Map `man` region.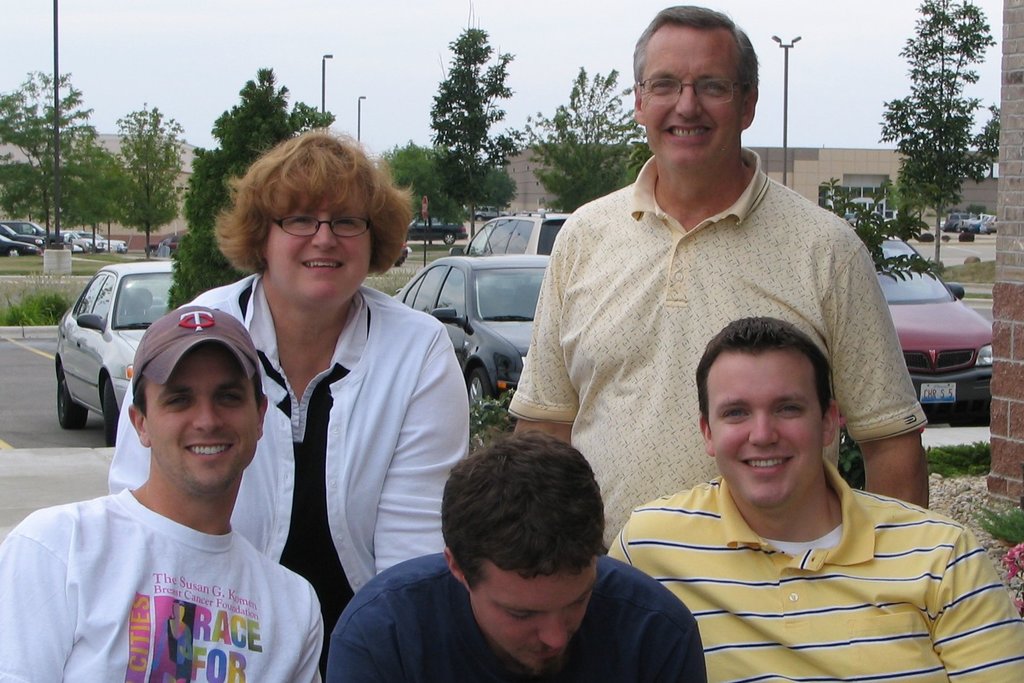
Mapped to <bbox>324, 425, 705, 682</bbox>.
